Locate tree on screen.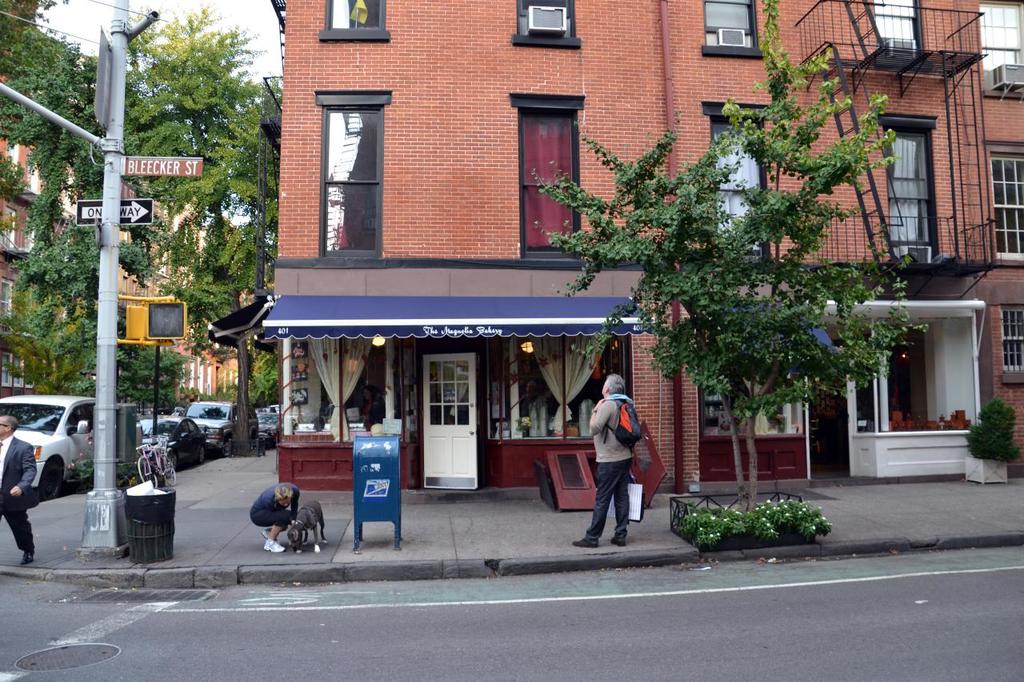
On screen at <region>248, 350, 274, 409</region>.
